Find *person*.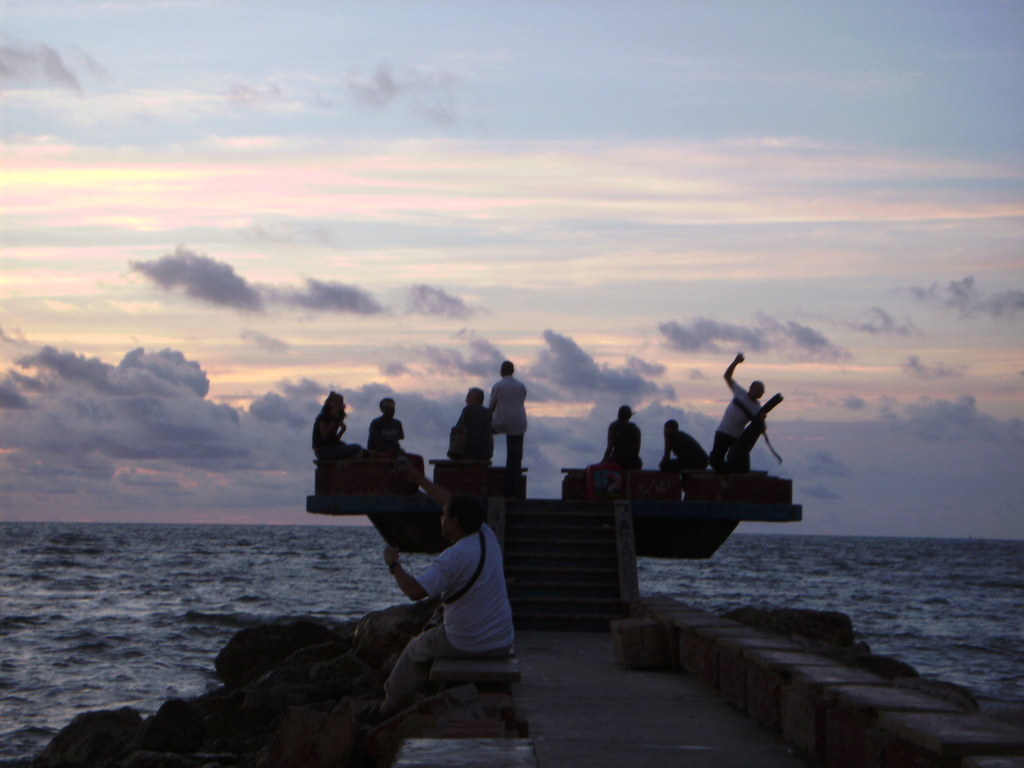
left=371, top=460, right=516, bottom=729.
